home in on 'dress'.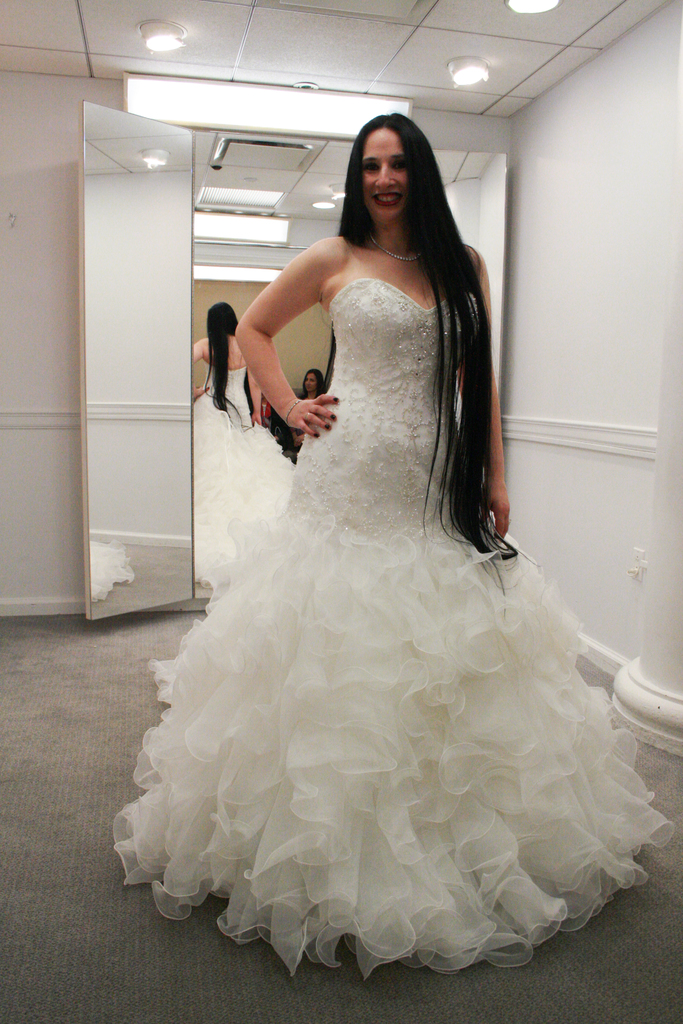
Homed in at bbox=(103, 271, 676, 977).
